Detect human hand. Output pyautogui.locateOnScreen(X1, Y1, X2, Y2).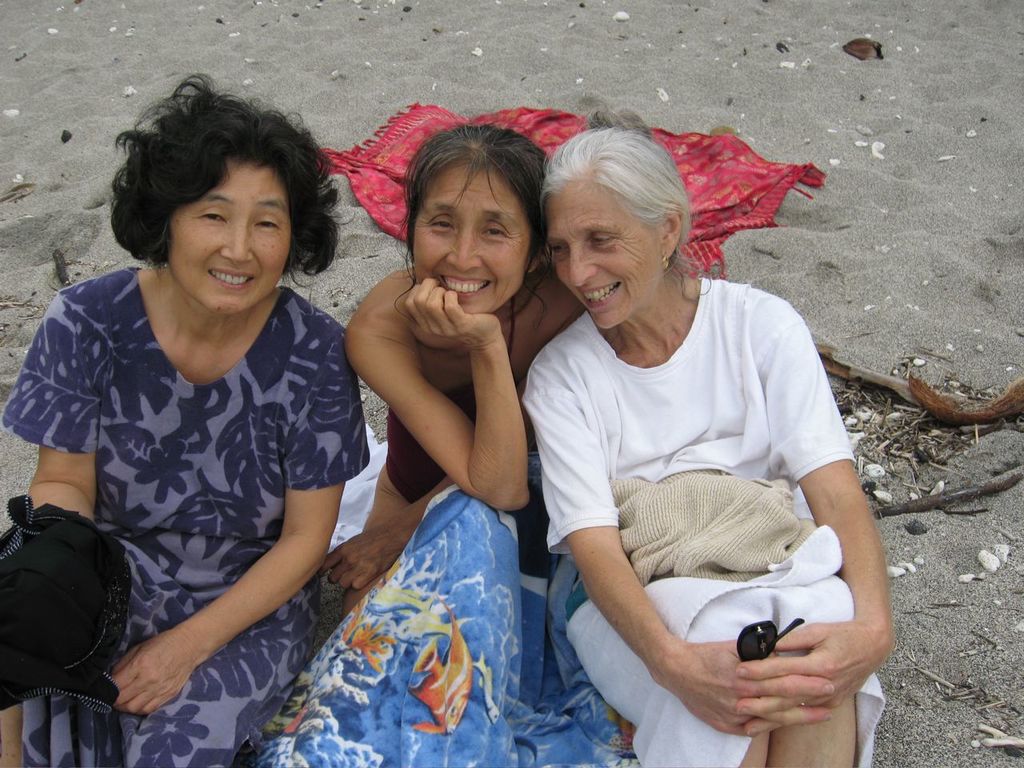
pyautogui.locateOnScreen(402, 278, 499, 346).
